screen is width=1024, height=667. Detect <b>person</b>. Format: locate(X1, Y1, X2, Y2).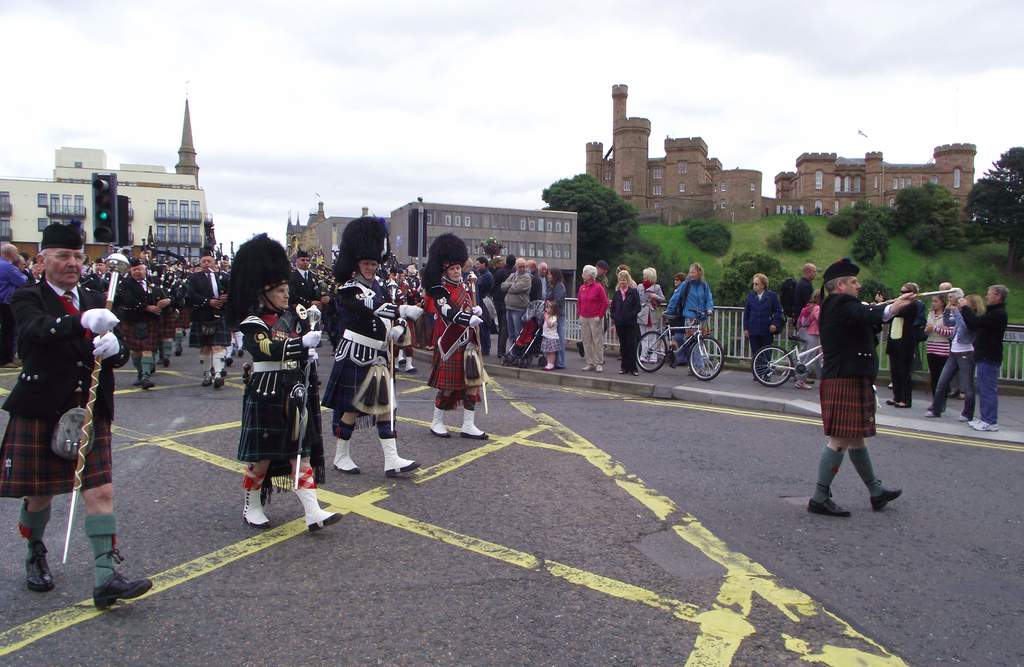
locate(416, 228, 488, 446).
